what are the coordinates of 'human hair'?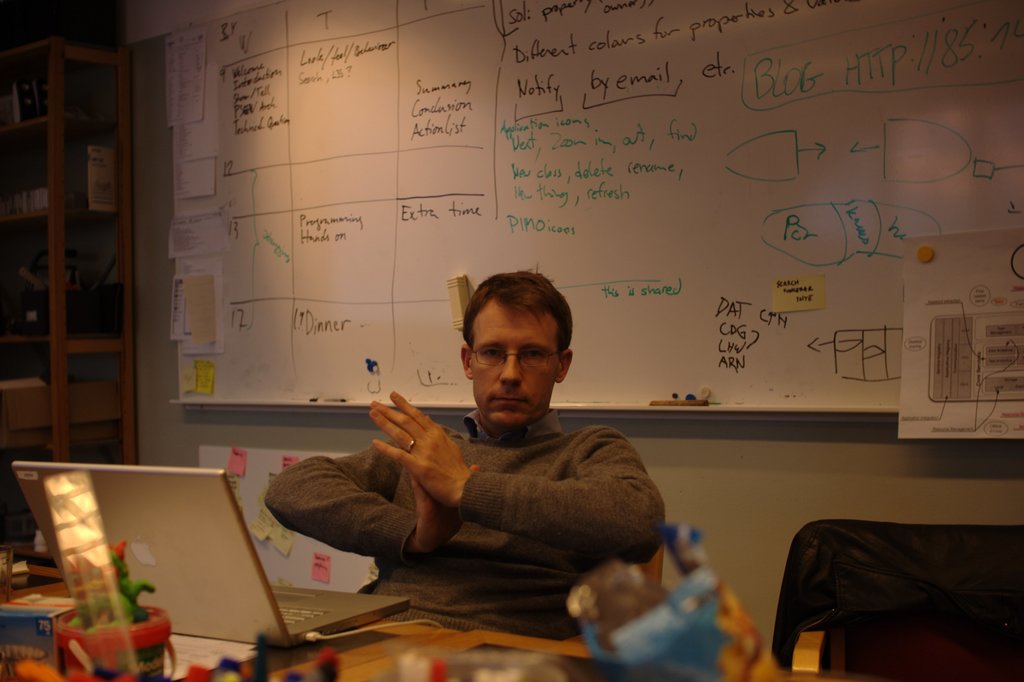
[464, 268, 570, 357].
